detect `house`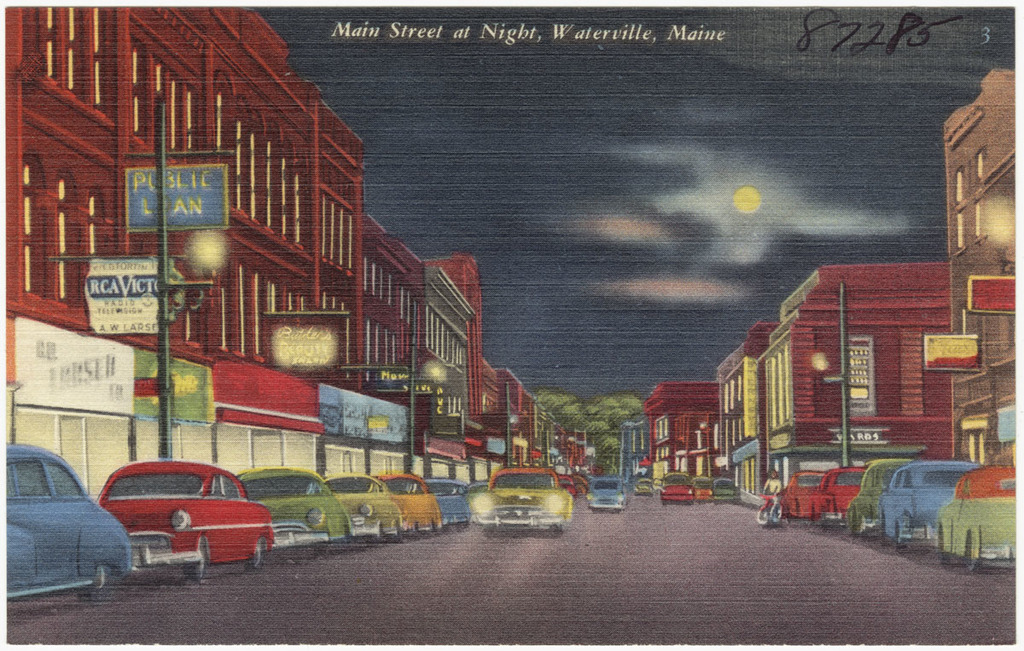
{"x1": 759, "y1": 252, "x2": 957, "y2": 512}
